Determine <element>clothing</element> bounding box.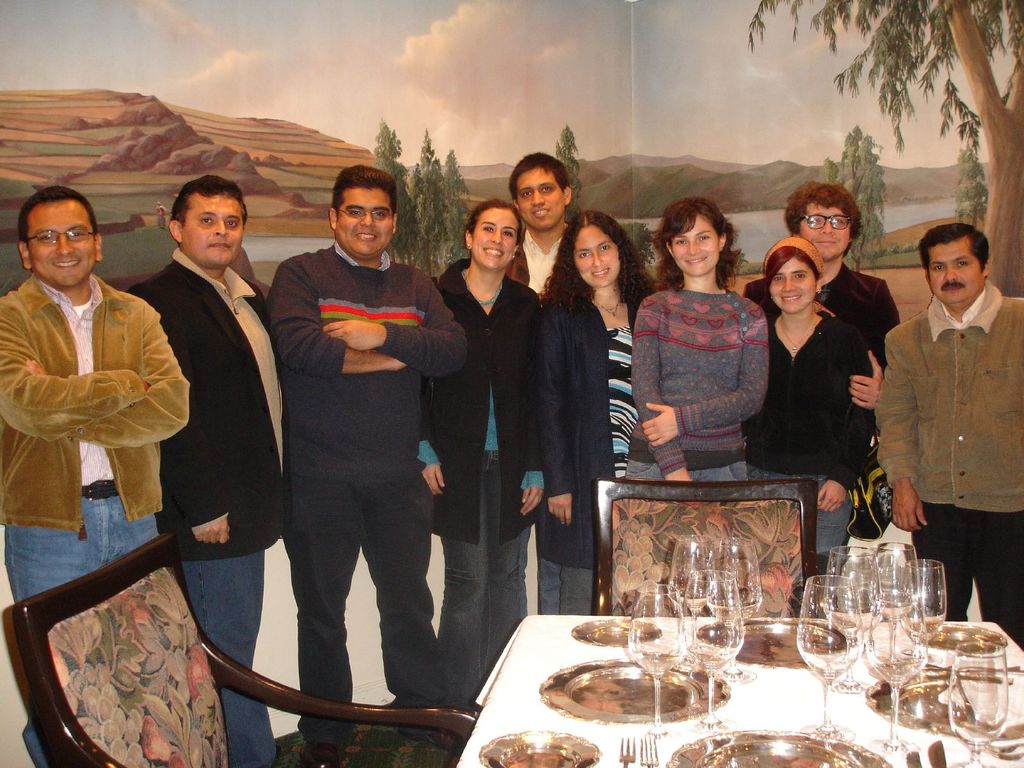
Determined: x1=138 y1=259 x2=275 y2=767.
